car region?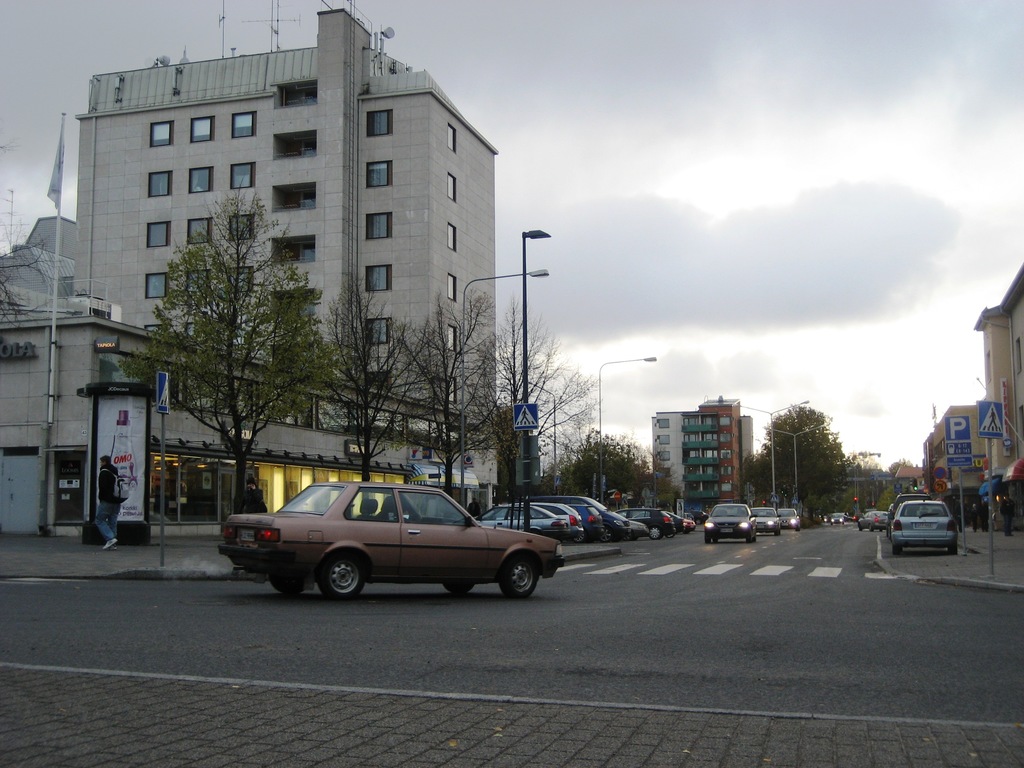
left=858, top=504, right=891, bottom=531
